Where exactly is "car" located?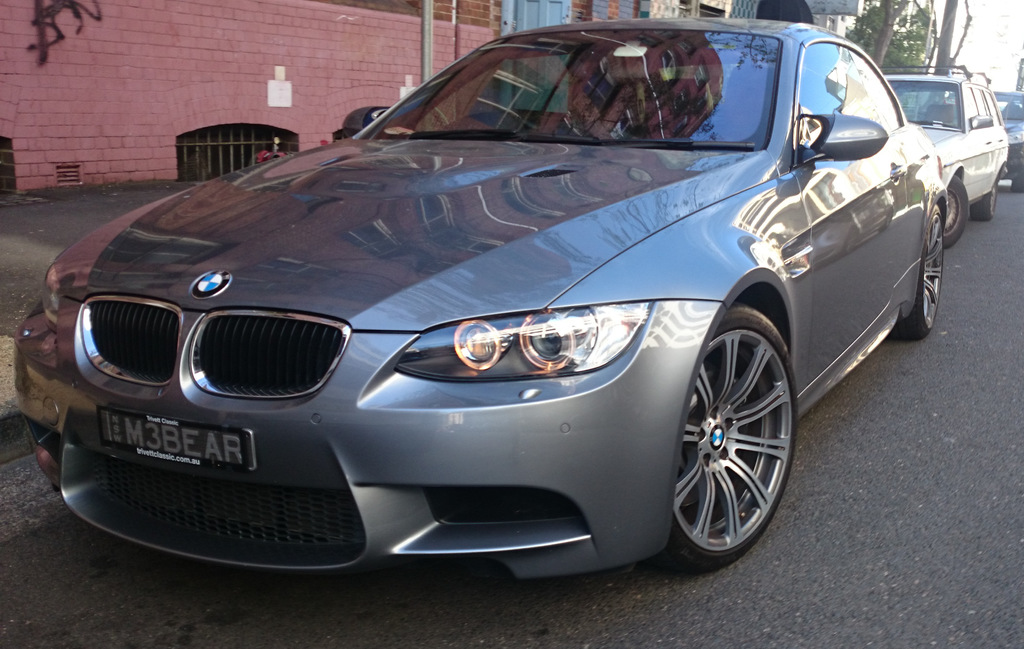
Its bounding box is select_region(13, 14, 947, 568).
